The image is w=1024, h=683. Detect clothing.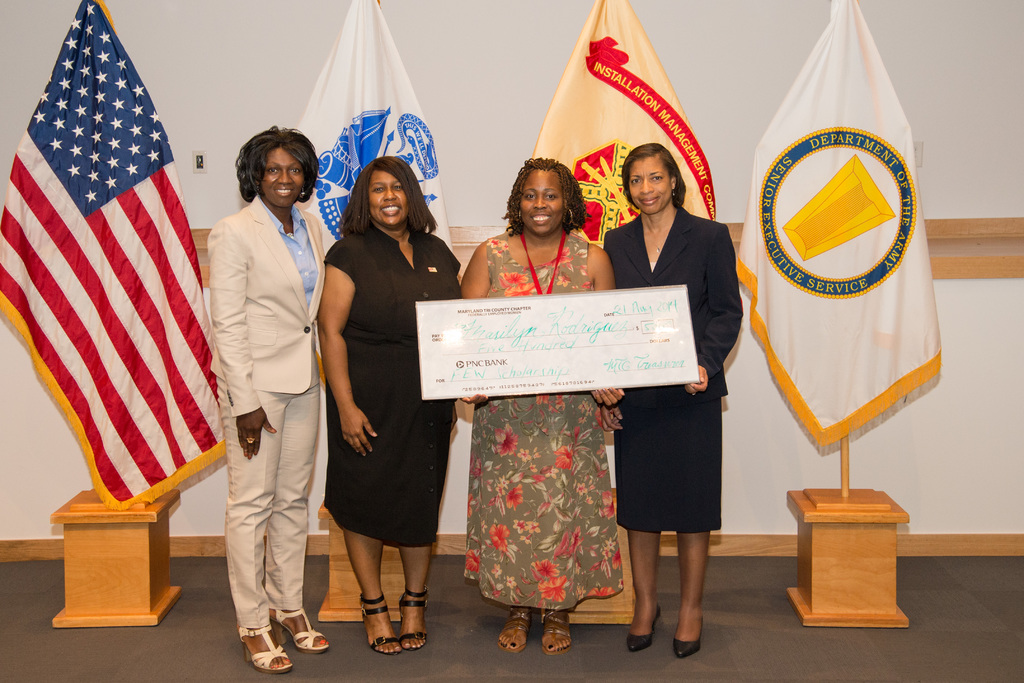
Detection: 602,205,746,531.
